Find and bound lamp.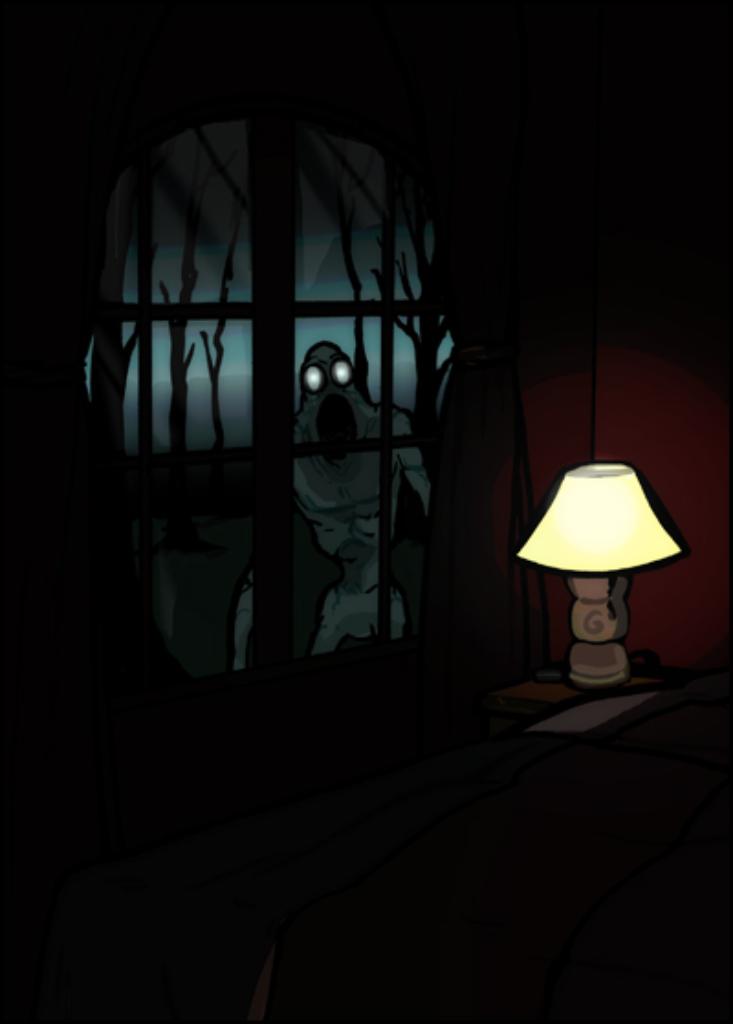
Bound: l=542, t=456, r=693, b=689.
